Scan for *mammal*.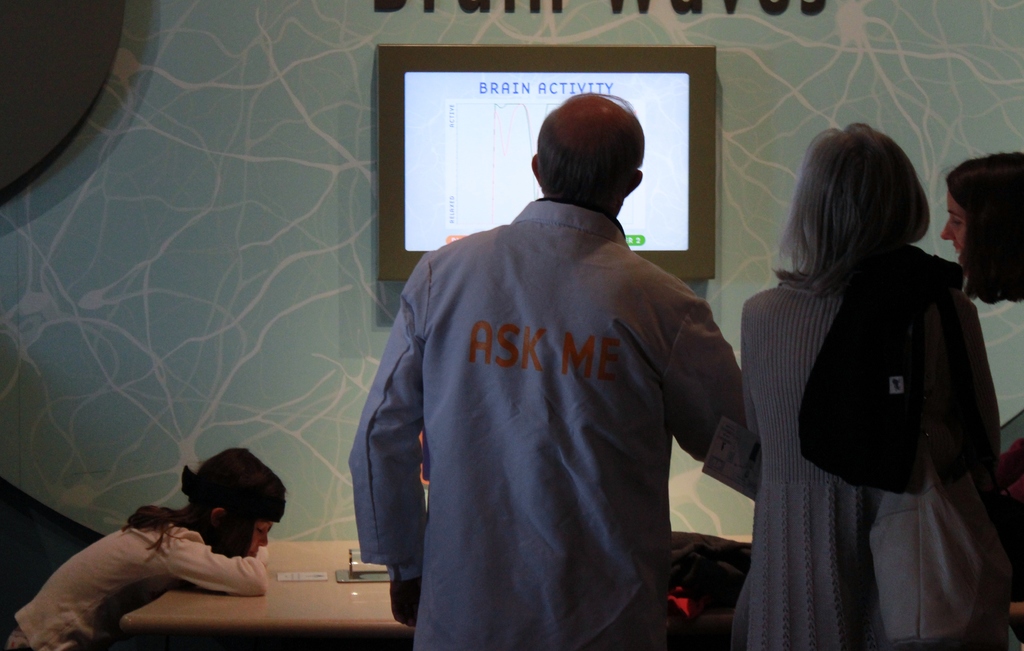
Scan result: (left=720, top=120, right=1001, bottom=650).
